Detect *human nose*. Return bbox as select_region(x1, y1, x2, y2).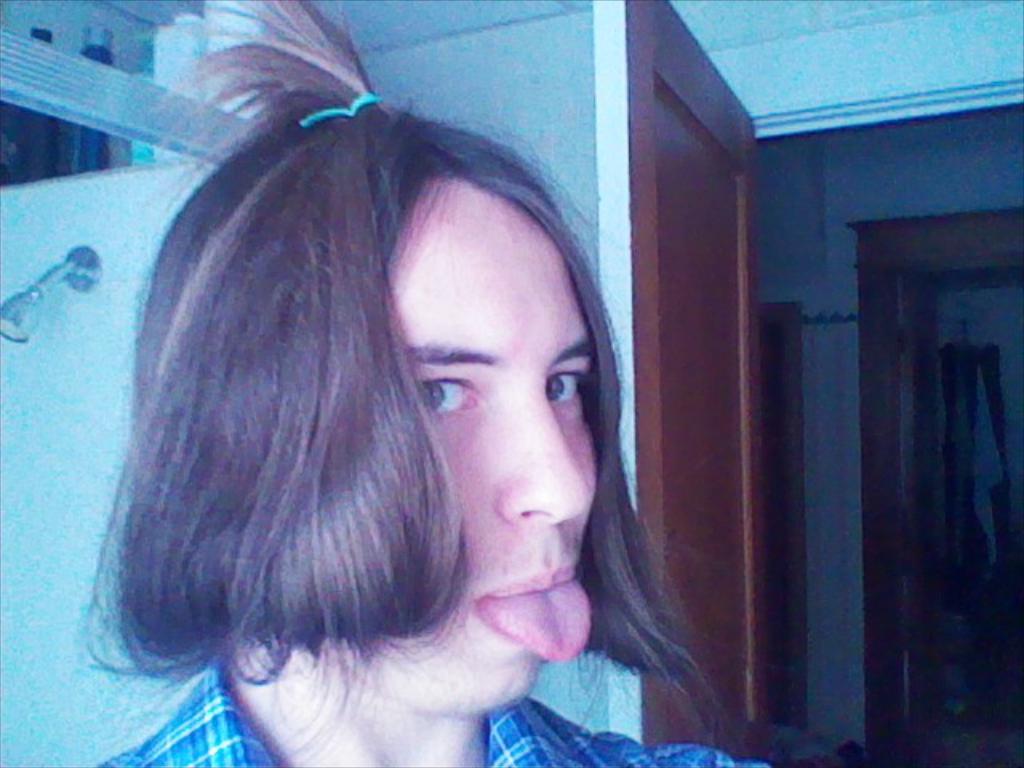
select_region(491, 390, 592, 533).
